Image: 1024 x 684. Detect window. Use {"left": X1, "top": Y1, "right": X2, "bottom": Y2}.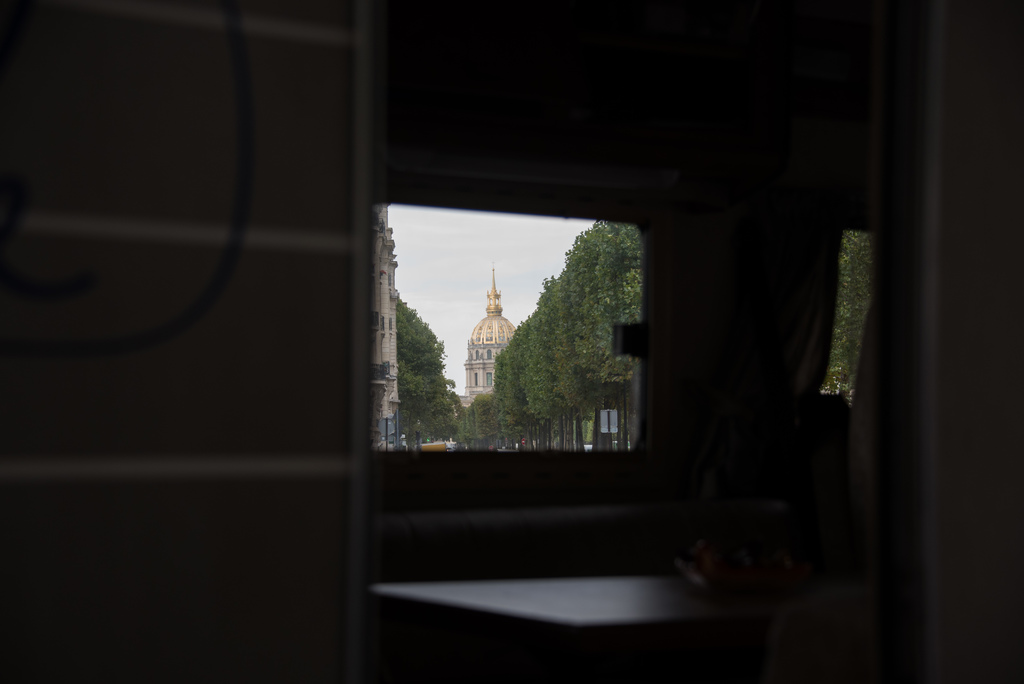
{"left": 473, "top": 370, "right": 479, "bottom": 387}.
